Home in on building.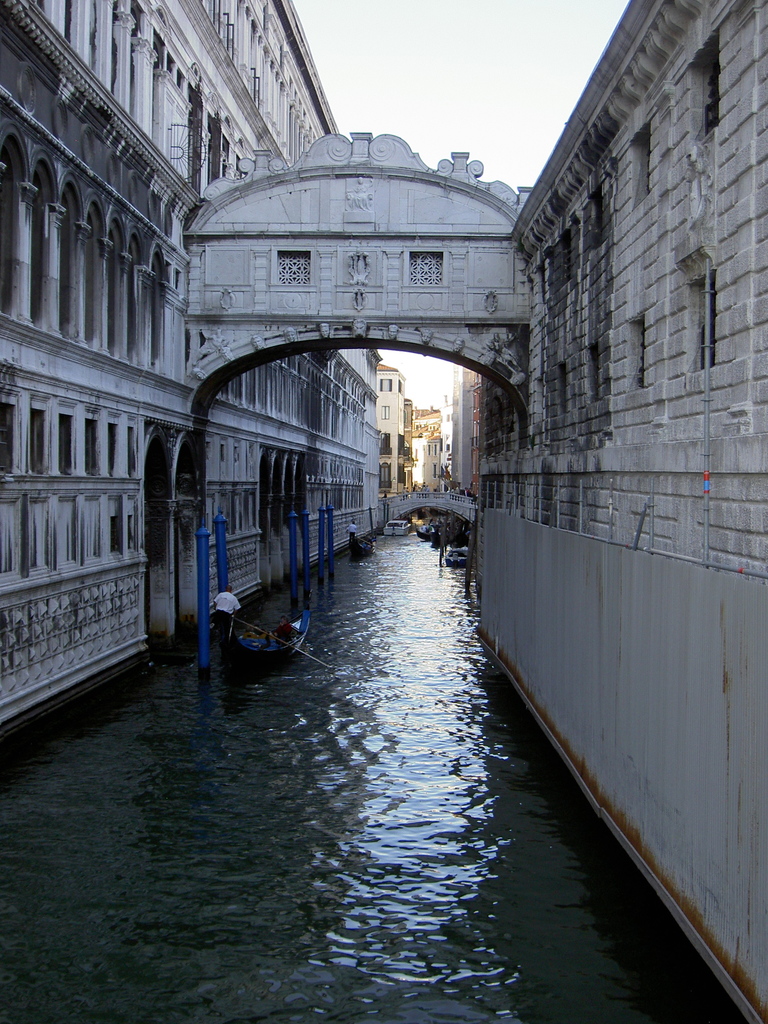
Homed in at [x1=0, y1=0, x2=767, y2=1021].
